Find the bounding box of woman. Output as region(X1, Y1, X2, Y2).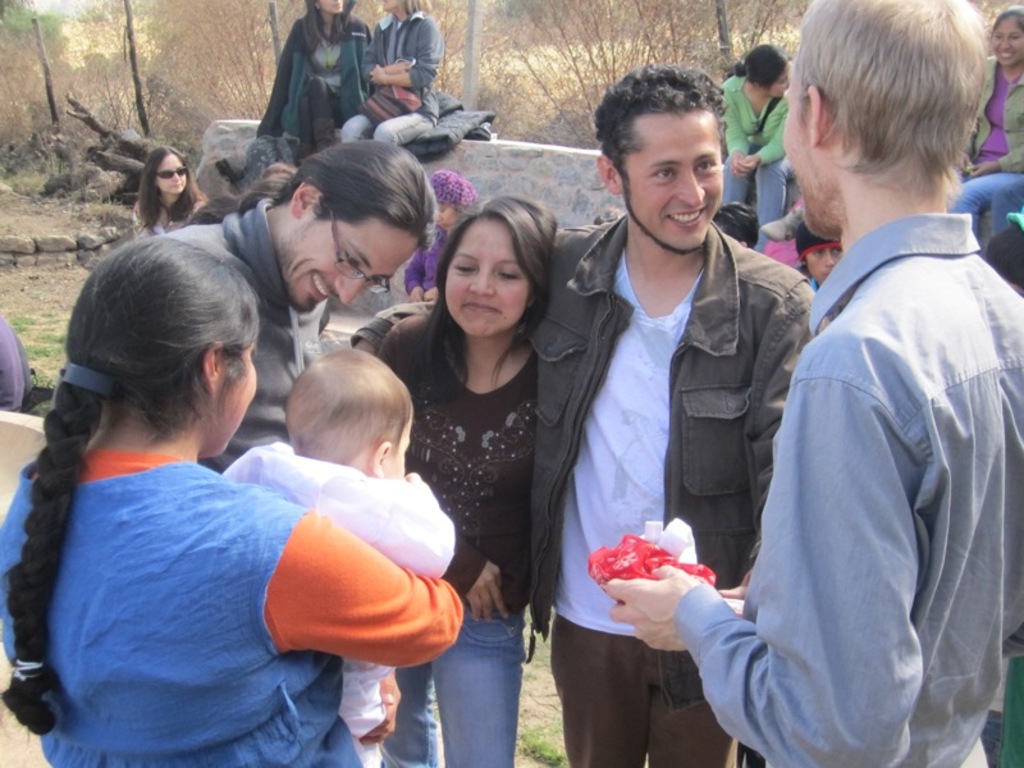
region(379, 187, 568, 707).
